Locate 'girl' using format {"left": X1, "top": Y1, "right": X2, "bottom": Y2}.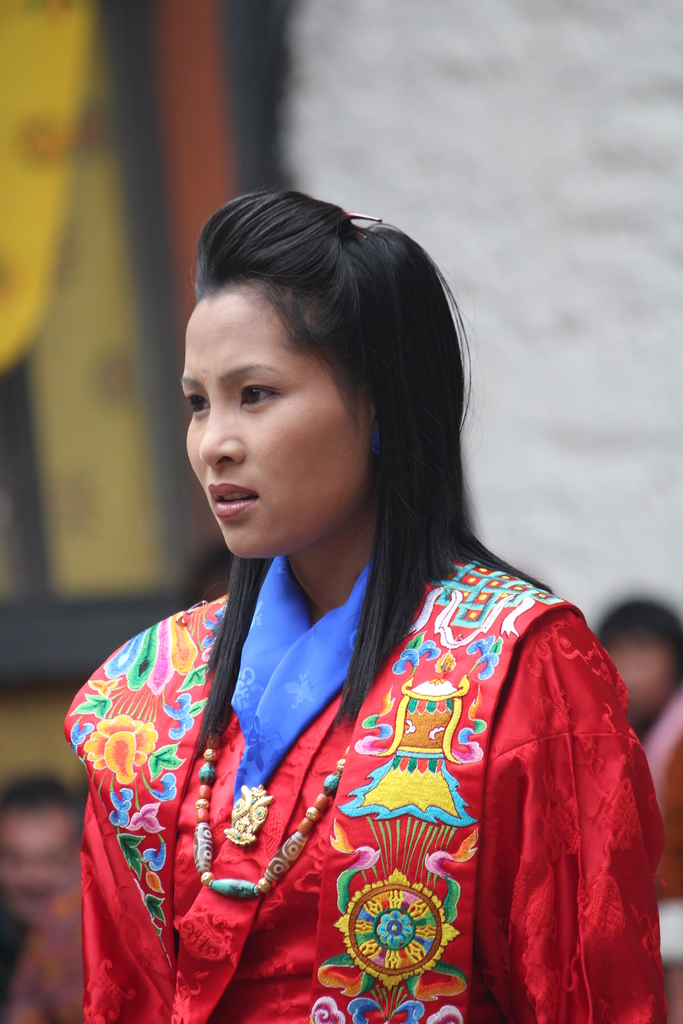
{"left": 65, "top": 194, "right": 668, "bottom": 1021}.
